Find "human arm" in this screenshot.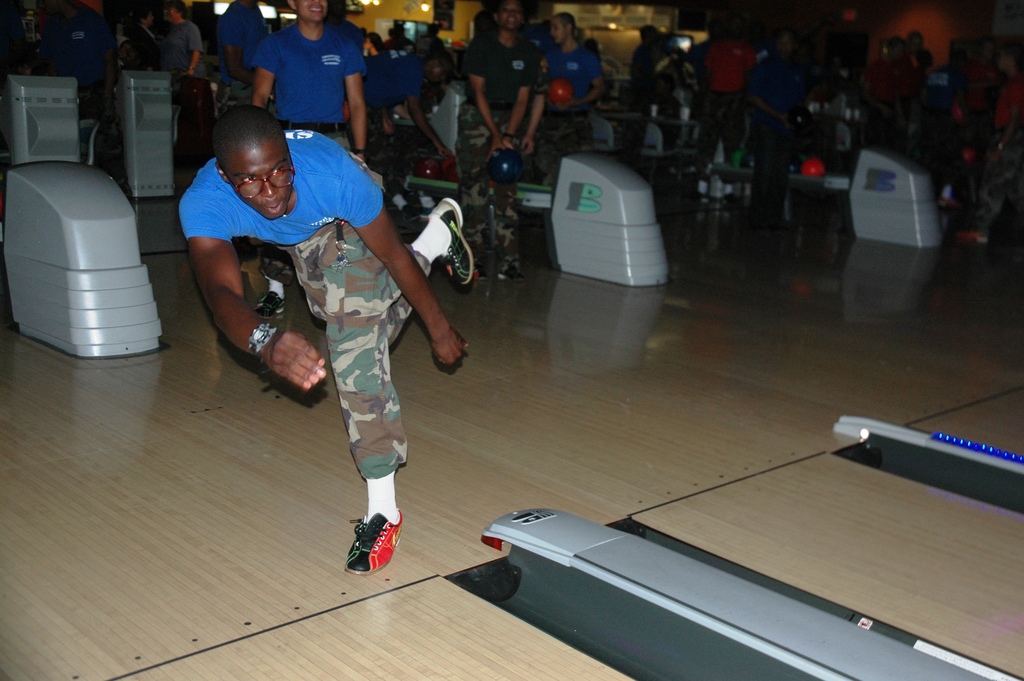
The bounding box for "human arm" is bbox(557, 36, 611, 105).
